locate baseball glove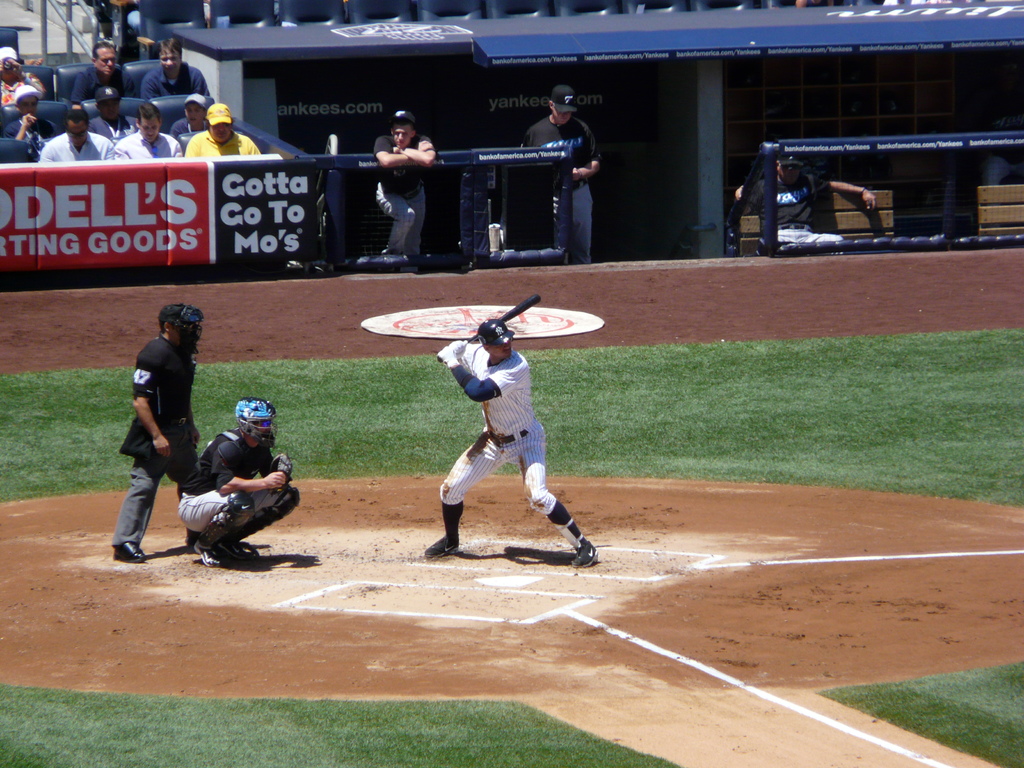
(left=447, top=335, right=470, bottom=358)
